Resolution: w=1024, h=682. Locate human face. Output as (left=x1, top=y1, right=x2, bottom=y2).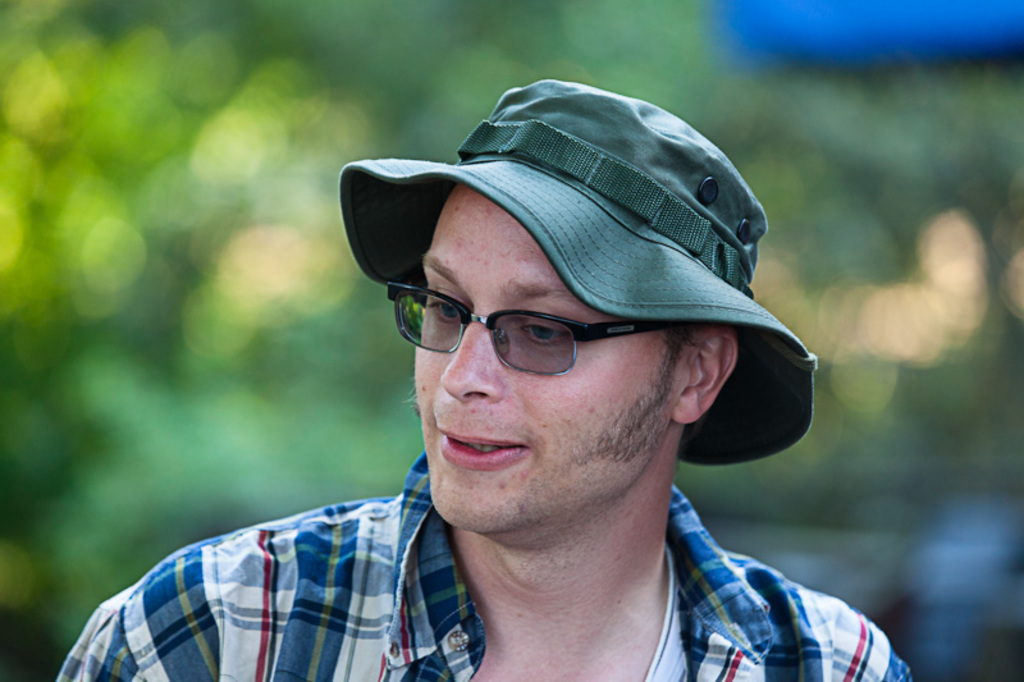
(left=413, top=184, right=689, bottom=531).
